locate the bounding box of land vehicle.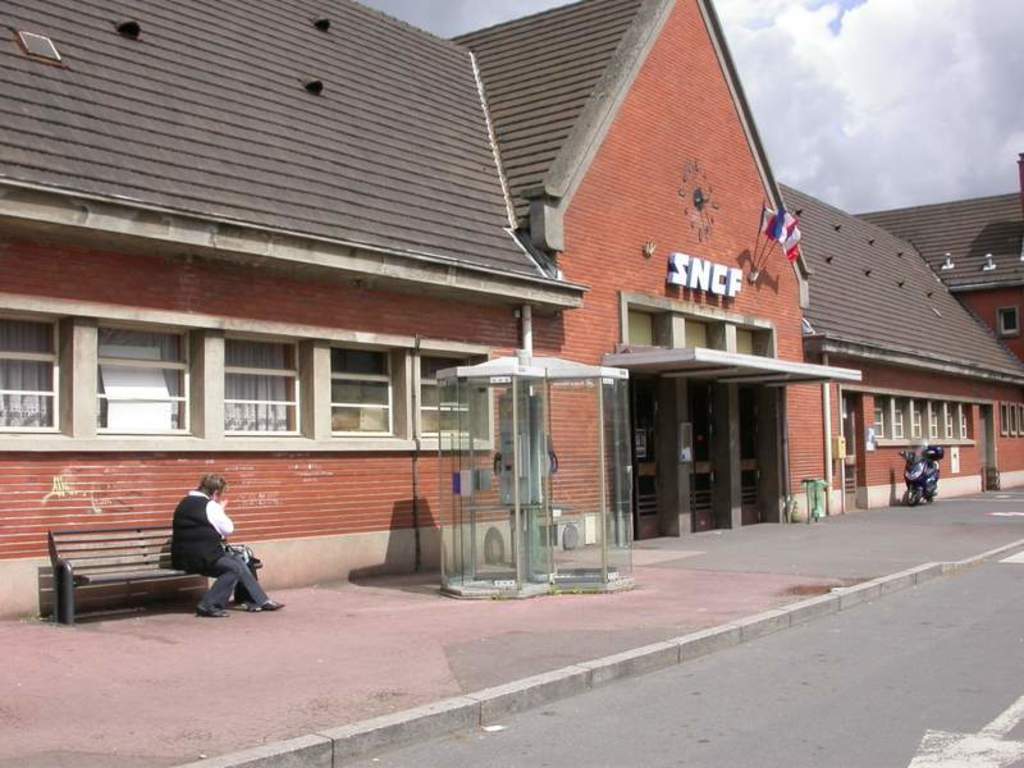
Bounding box: 899,435,942,502.
